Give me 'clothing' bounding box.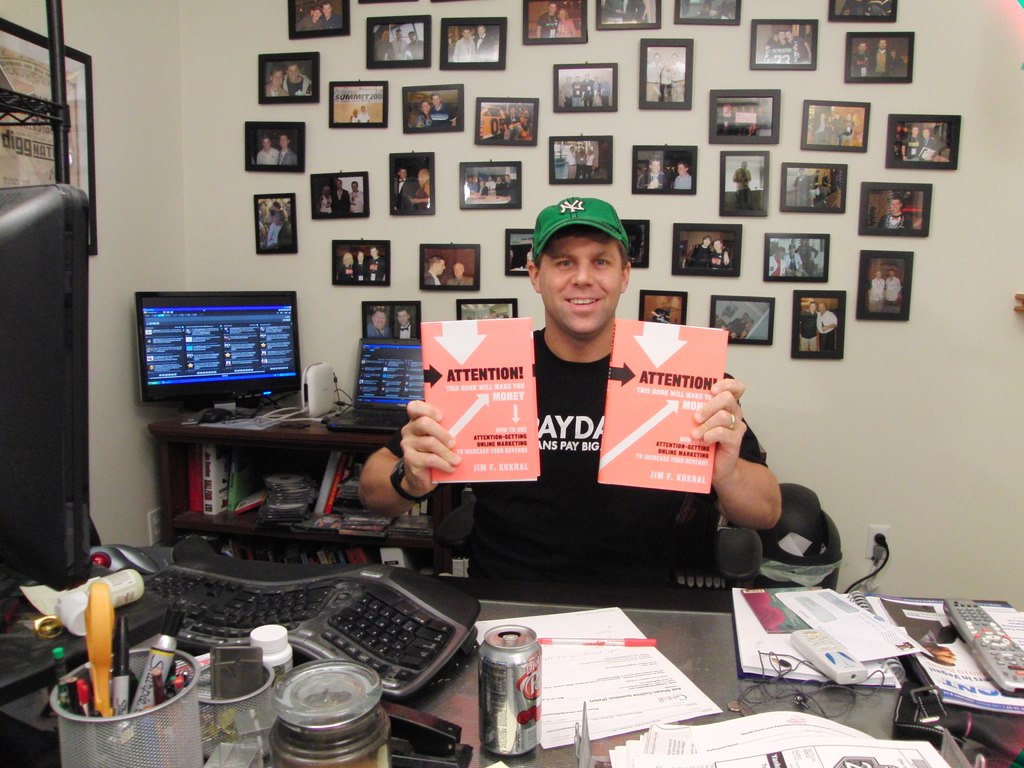
locate(669, 60, 685, 102).
